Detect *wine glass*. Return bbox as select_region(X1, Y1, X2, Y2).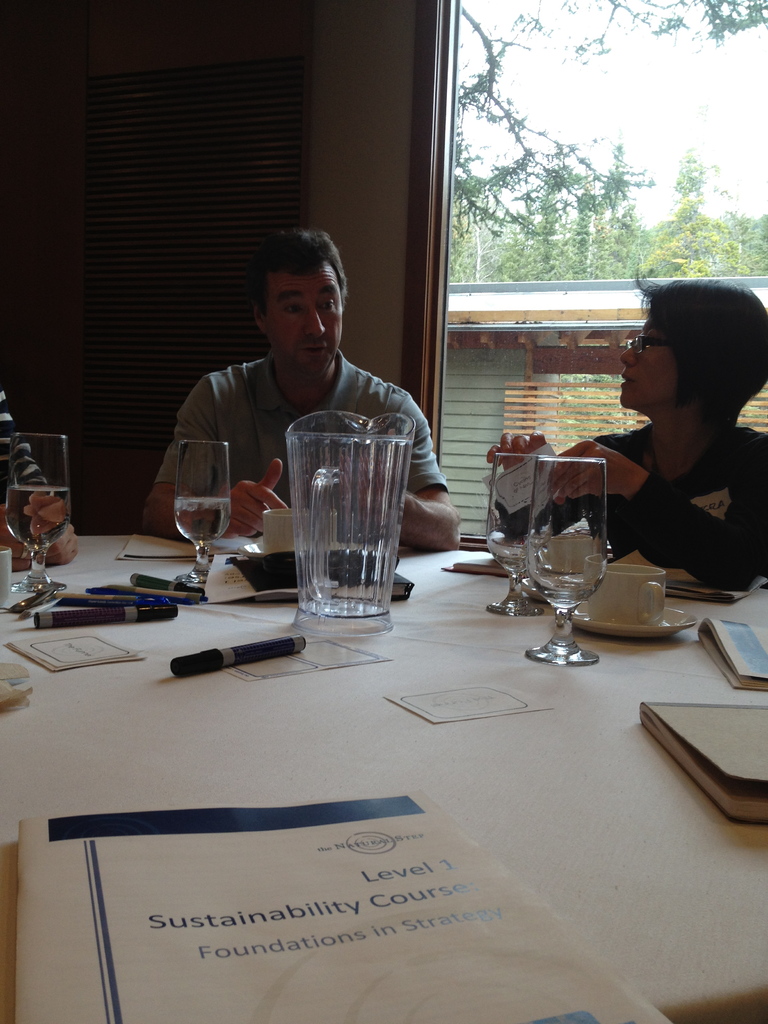
select_region(4, 433, 72, 598).
